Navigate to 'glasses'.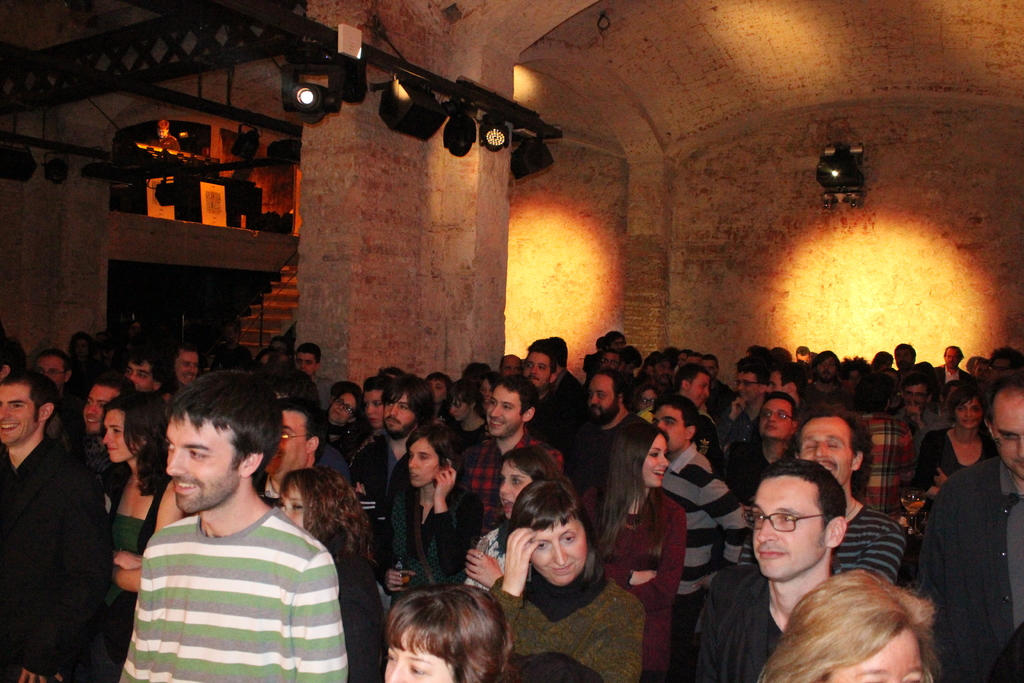
Navigation target: crop(762, 409, 794, 423).
